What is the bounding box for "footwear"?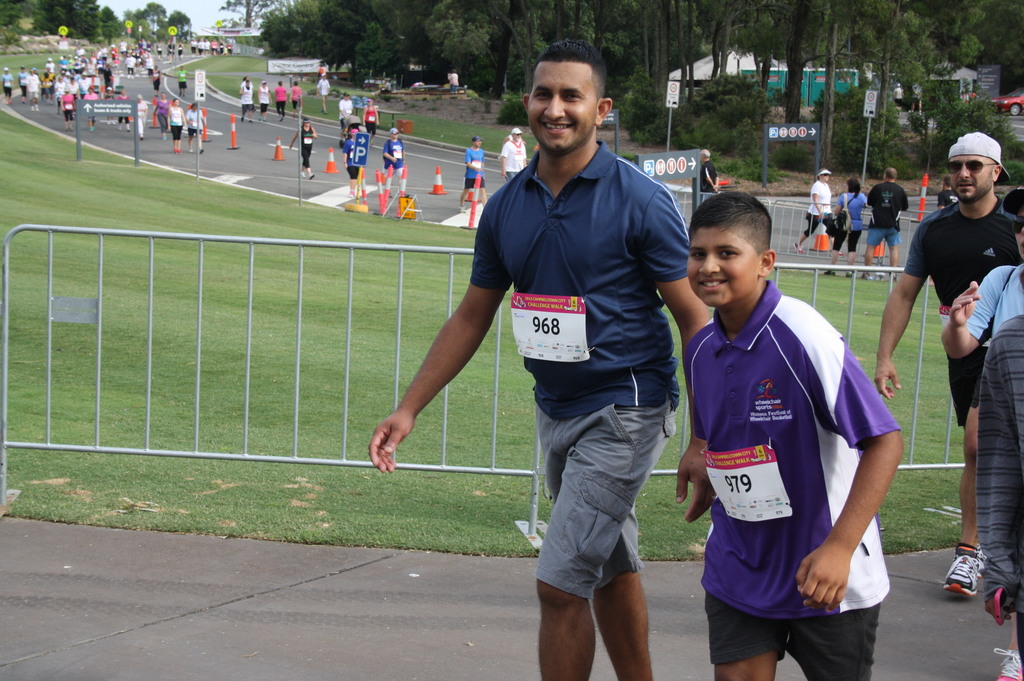
[349,190,355,195].
